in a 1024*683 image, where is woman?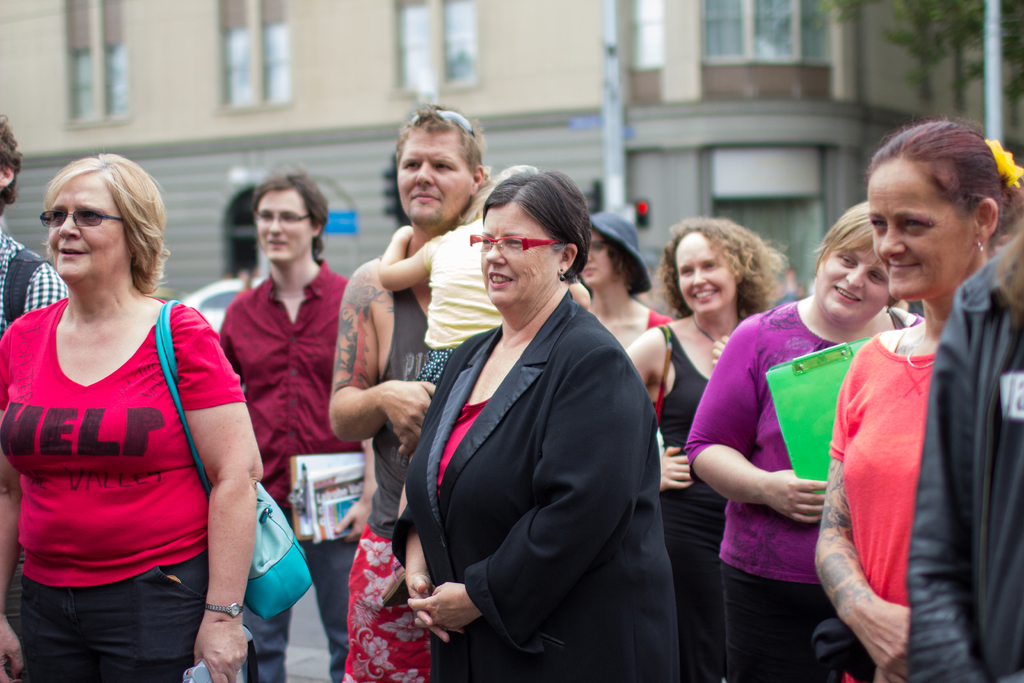
3/154/244/675.
